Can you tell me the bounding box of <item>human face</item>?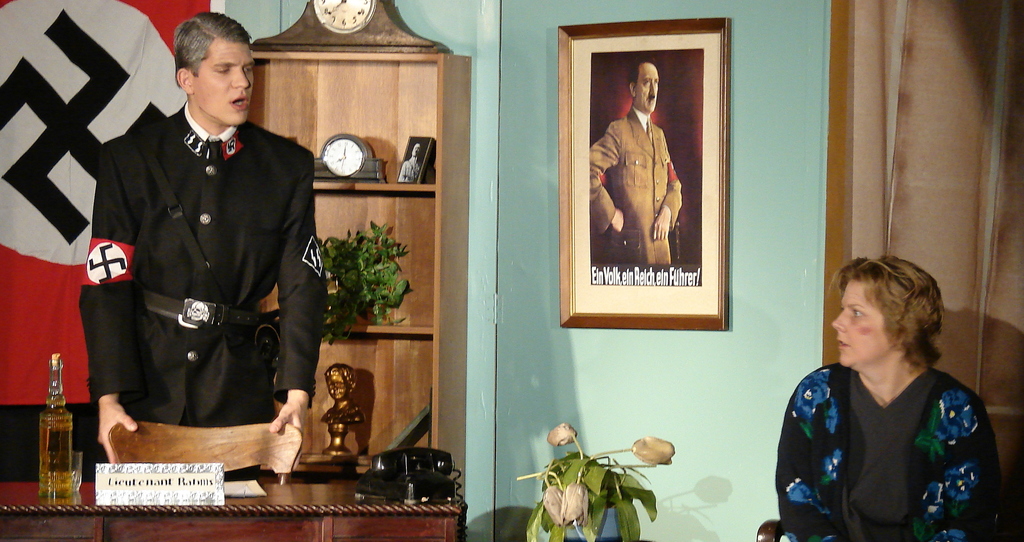
[left=830, top=281, right=889, bottom=368].
